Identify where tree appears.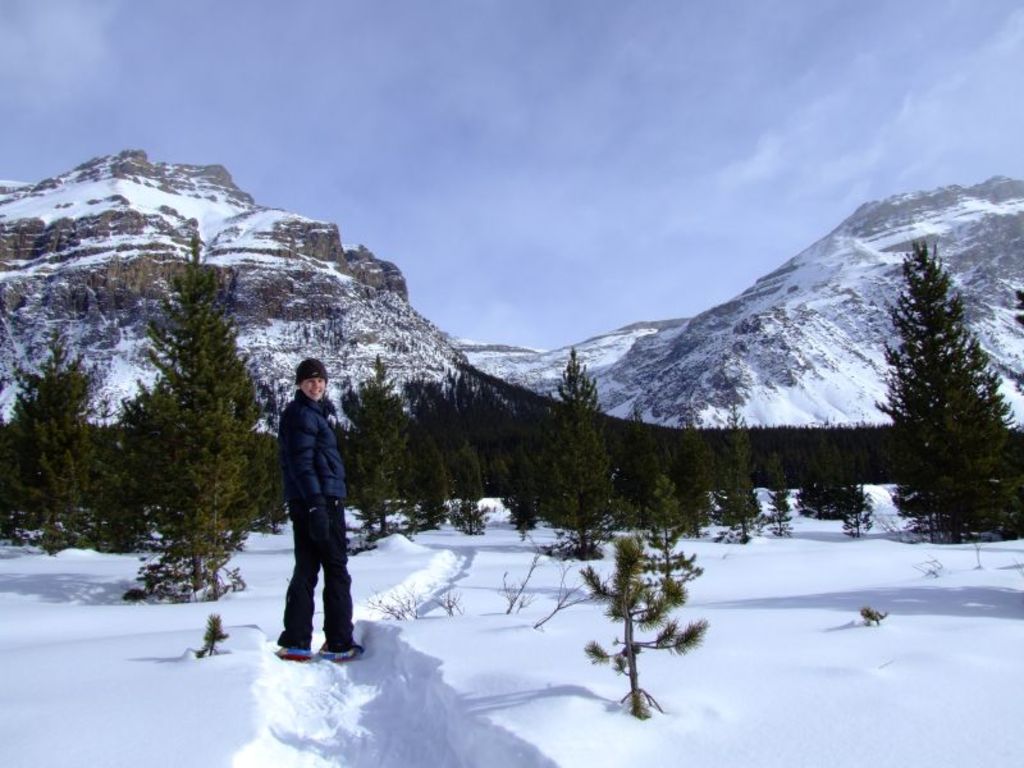
Appears at rect(451, 443, 475, 527).
